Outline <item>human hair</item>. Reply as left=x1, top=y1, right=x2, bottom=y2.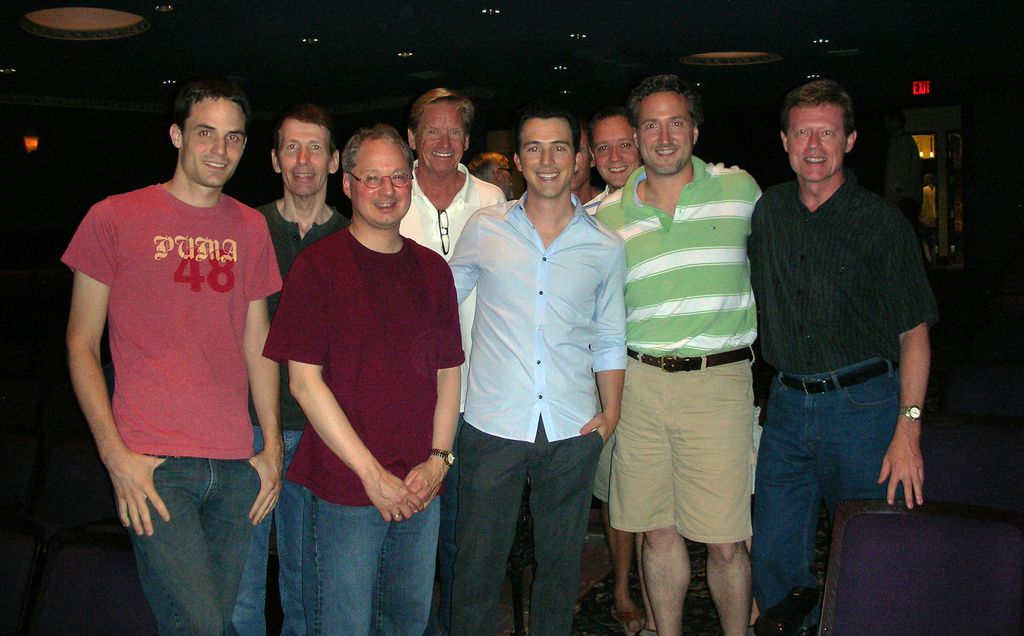
left=342, top=123, right=415, bottom=181.
